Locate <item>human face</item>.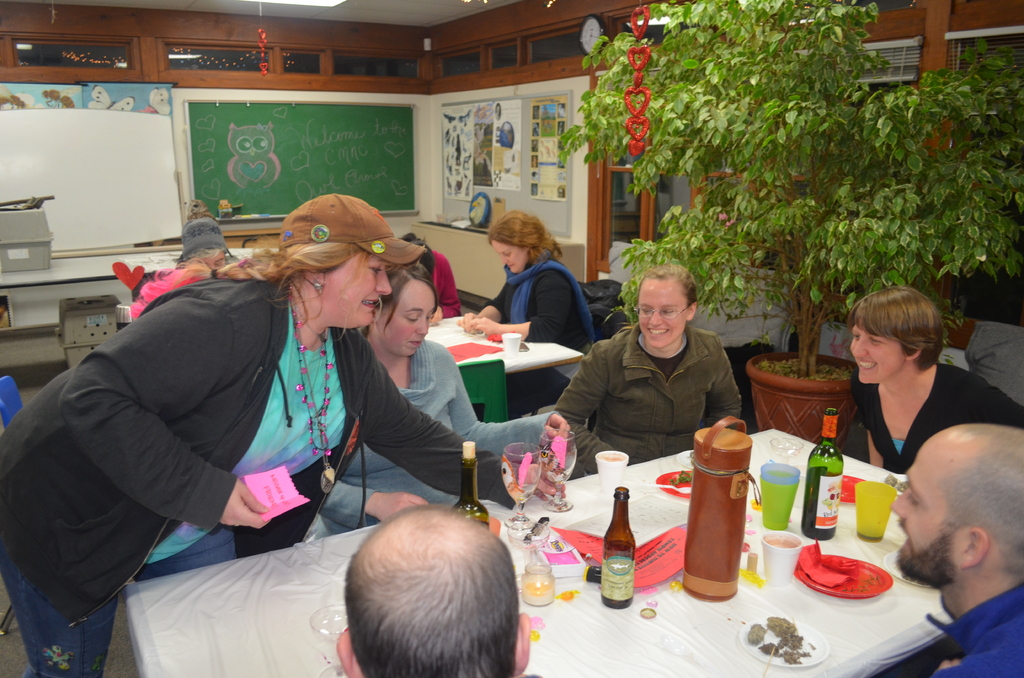
Bounding box: crop(328, 255, 396, 332).
